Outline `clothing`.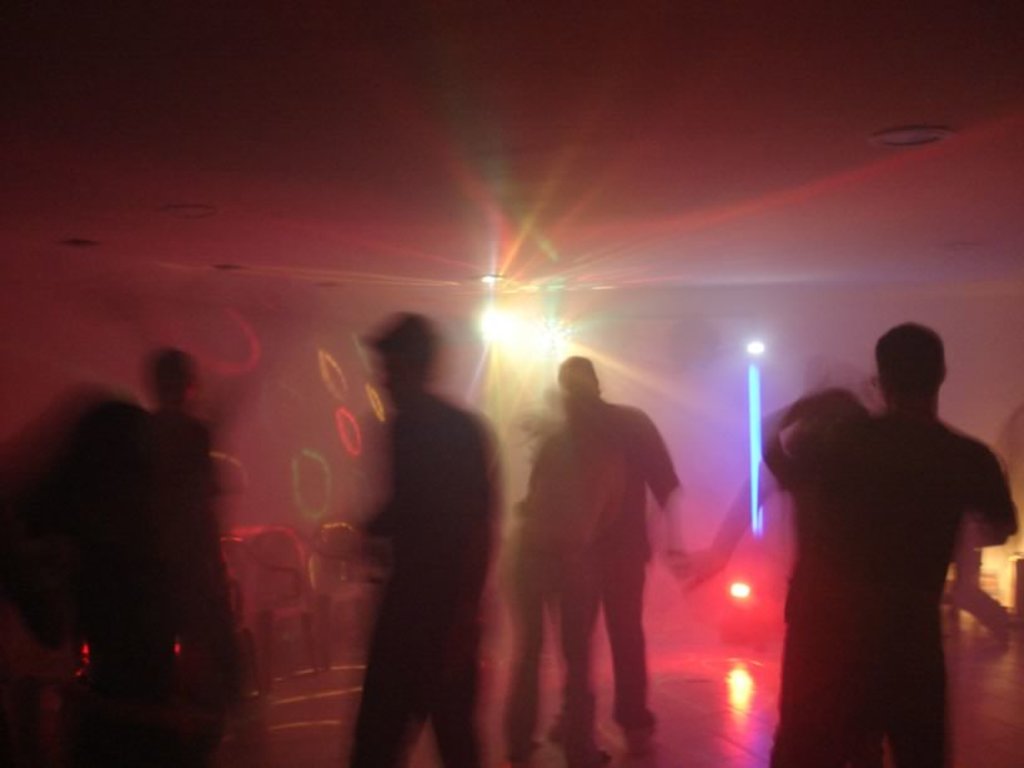
Outline: 781,398,1014,762.
